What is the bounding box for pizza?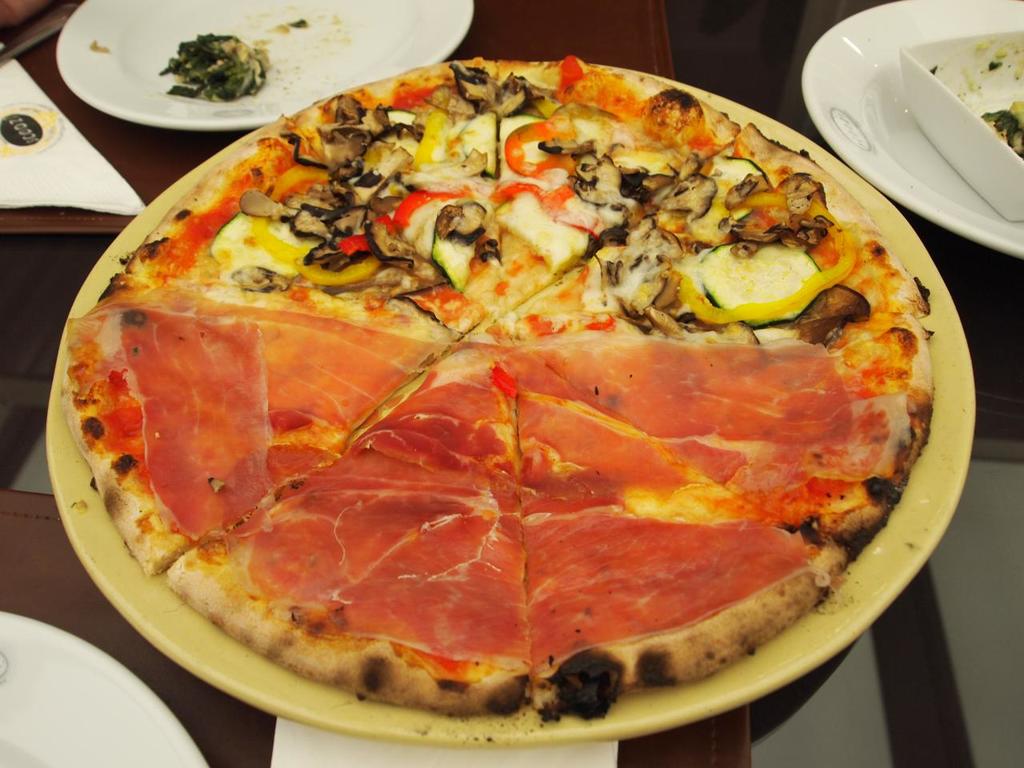
[63, 44, 946, 725].
